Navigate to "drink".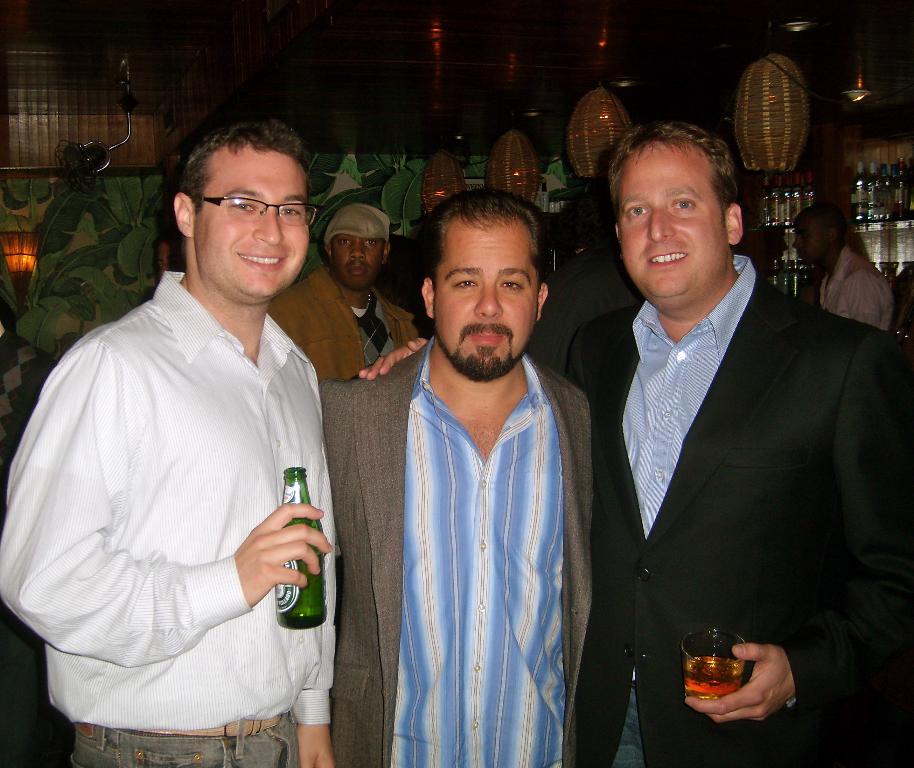
Navigation target: [684, 653, 744, 700].
